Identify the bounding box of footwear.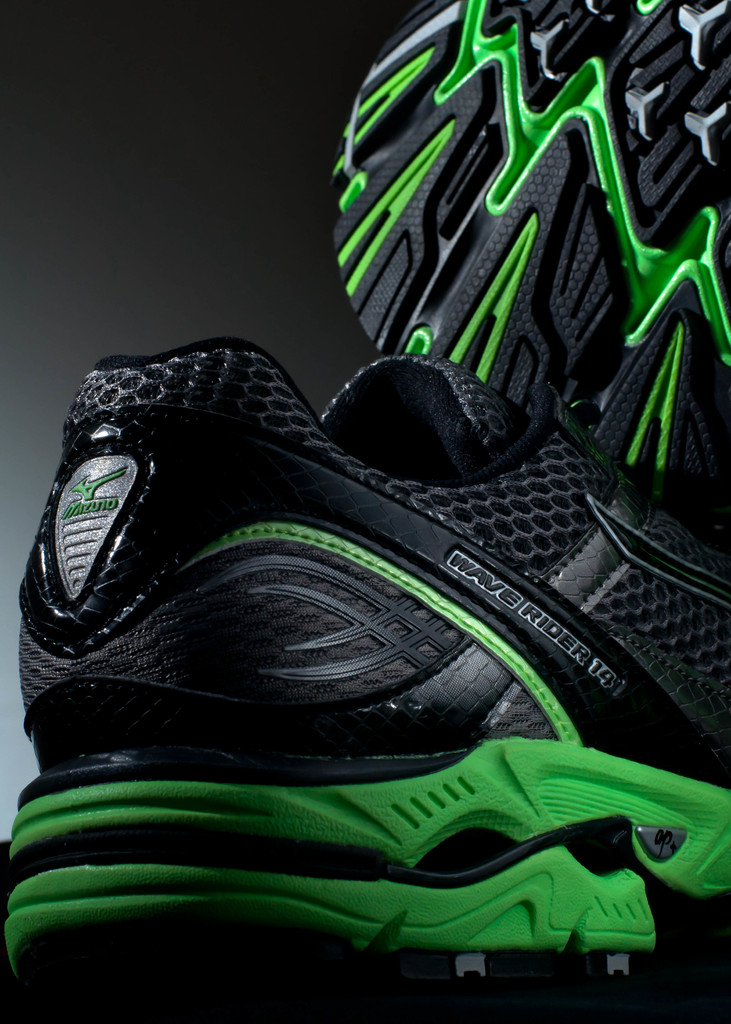
0:330:730:1022.
